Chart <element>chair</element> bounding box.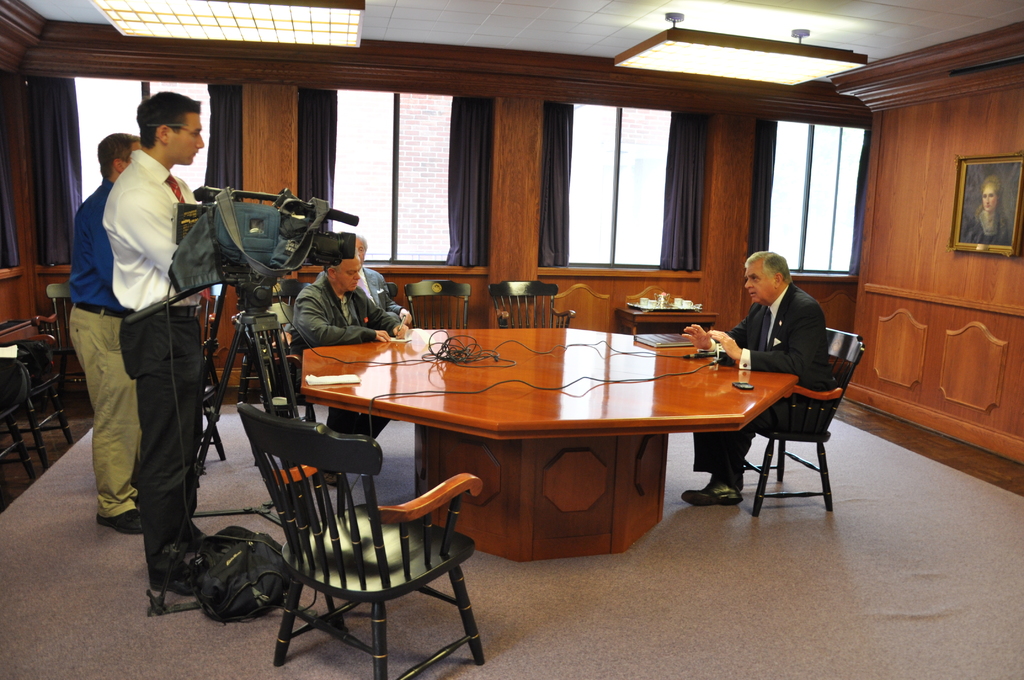
Charted: <box>270,279,314,312</box>.
